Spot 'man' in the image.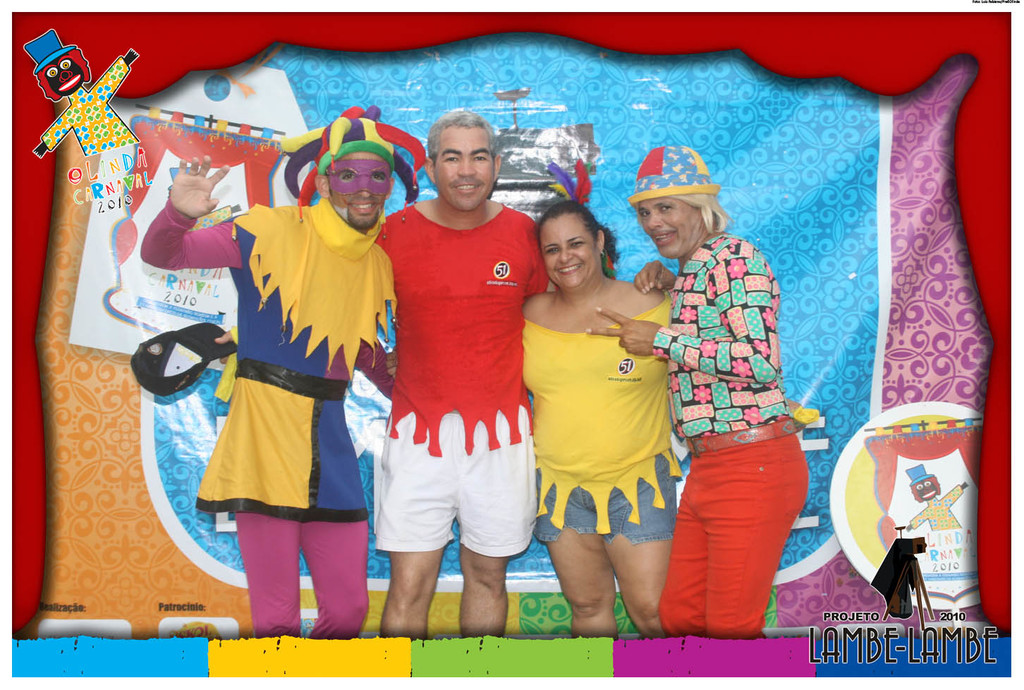
'man' found at 141:102:434:640.
